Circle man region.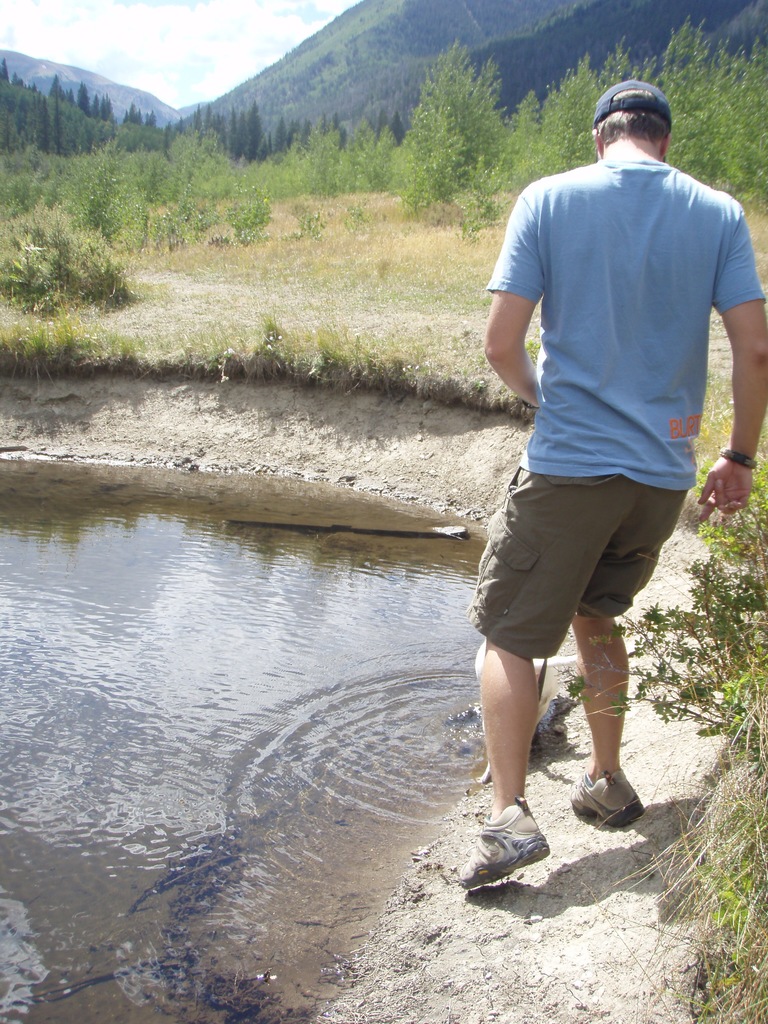
Region: x1=465, y1=60, x2=740, y2=865.
